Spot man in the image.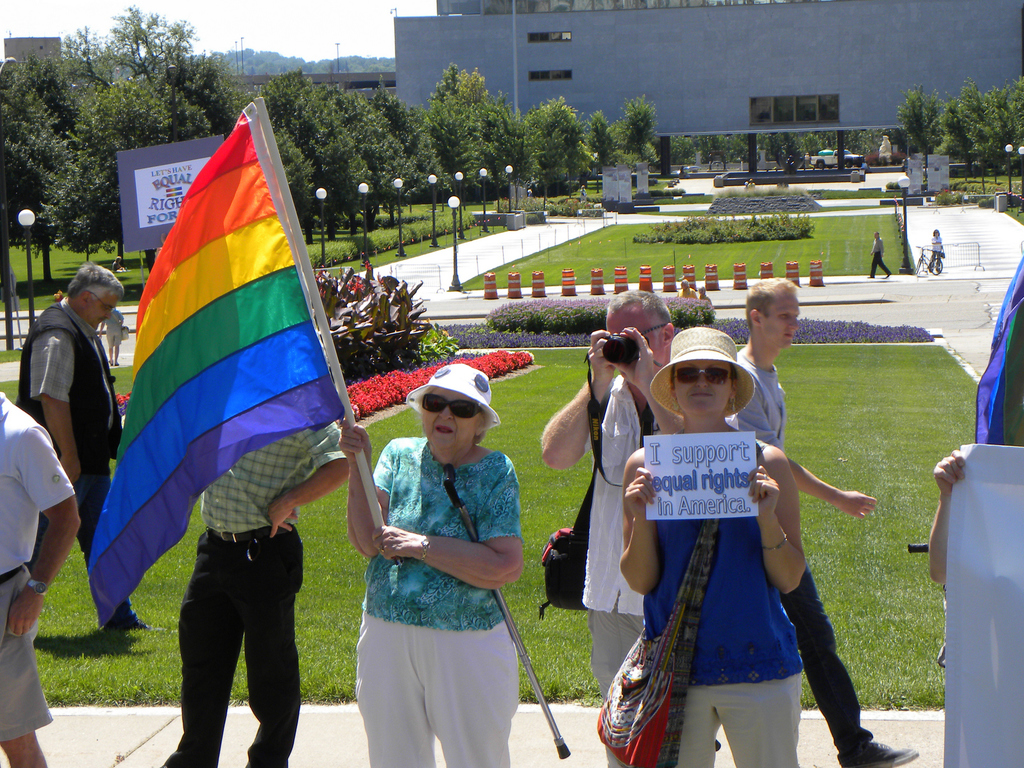
man found at (x1=0, y1=388, x2=83, y2=767).
